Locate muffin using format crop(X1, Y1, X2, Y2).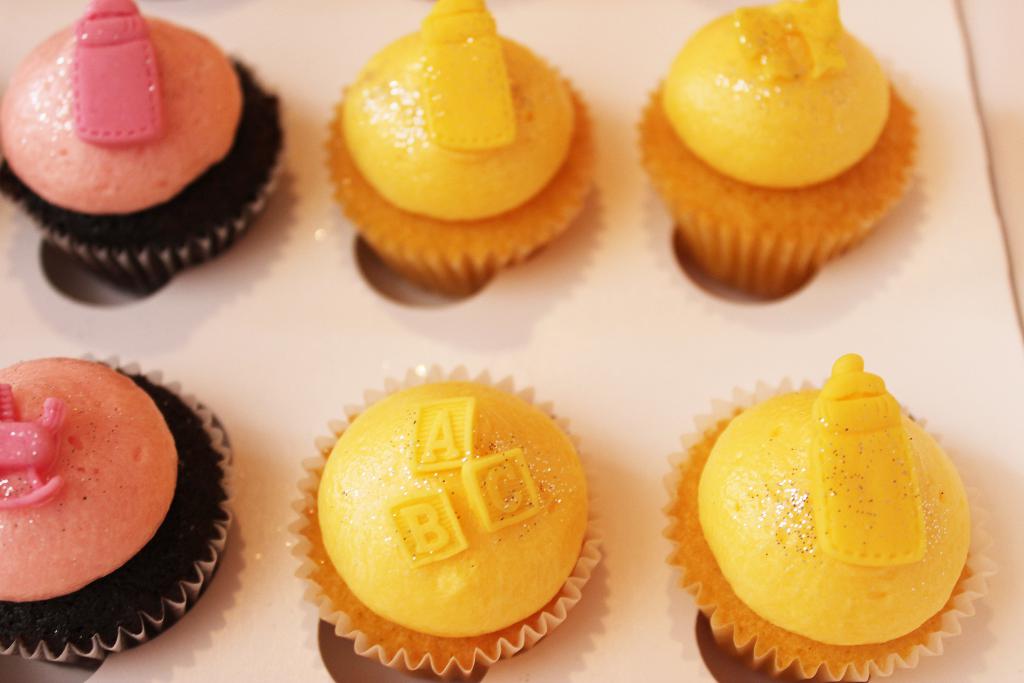
crop(286, 367, 609, 680).
